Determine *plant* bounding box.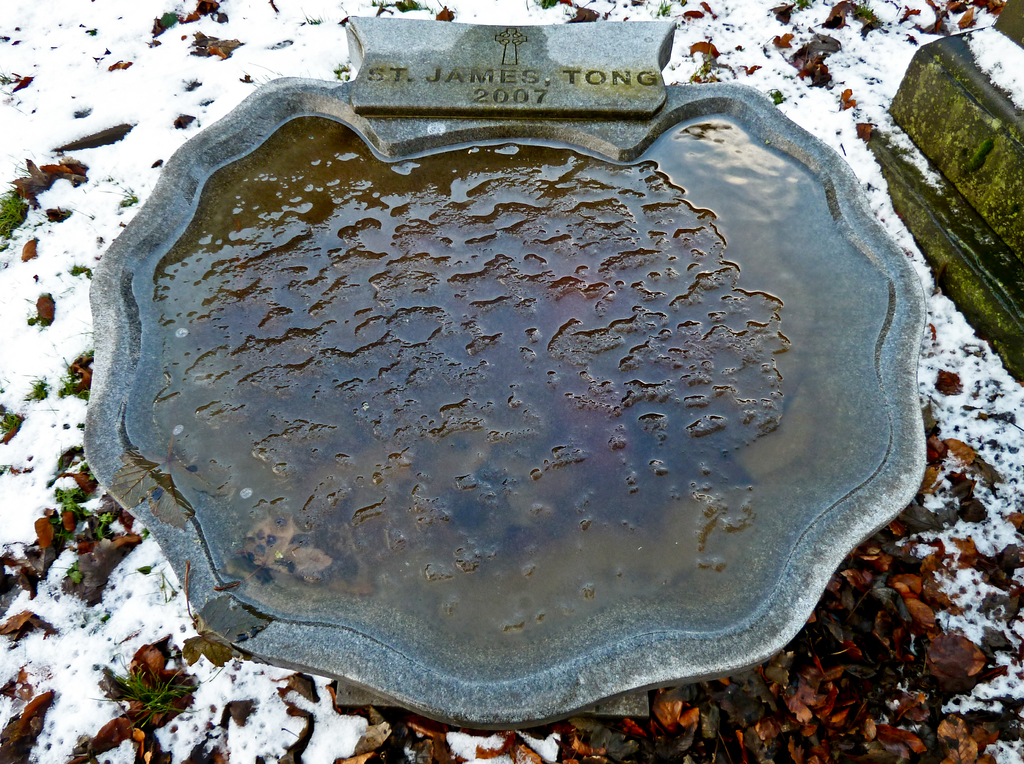
Determined: <bbox>570, 3, 585, 20</bbox>.
